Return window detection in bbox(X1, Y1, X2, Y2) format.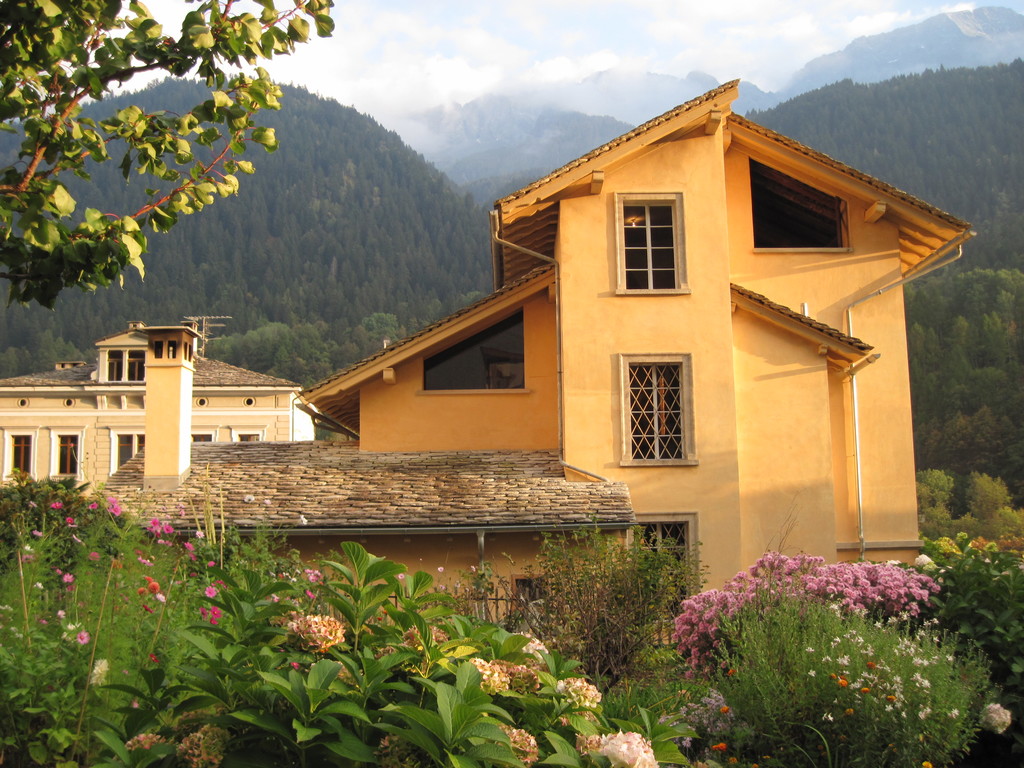
bbox(194, 431, 214, 445).
